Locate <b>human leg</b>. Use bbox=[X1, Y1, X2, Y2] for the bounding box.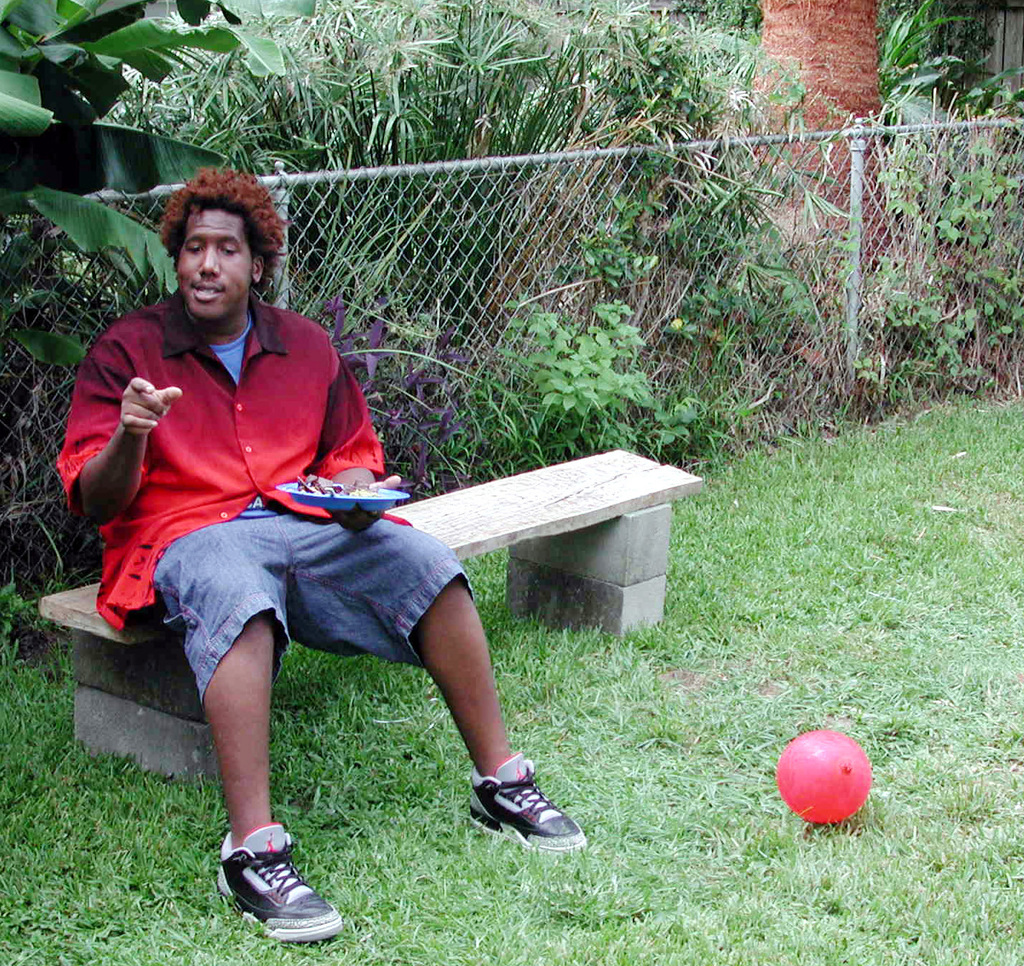
bbox=[317, 510, 590, 848].
